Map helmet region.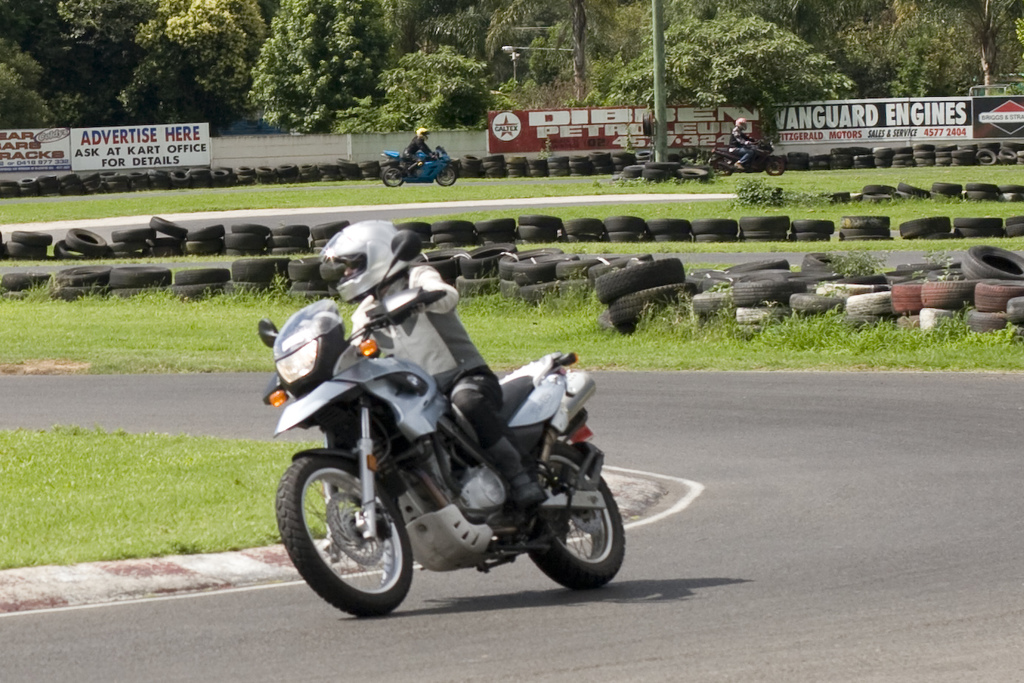
Mapped to [left=417, top=126, right=432, bottom=136].
